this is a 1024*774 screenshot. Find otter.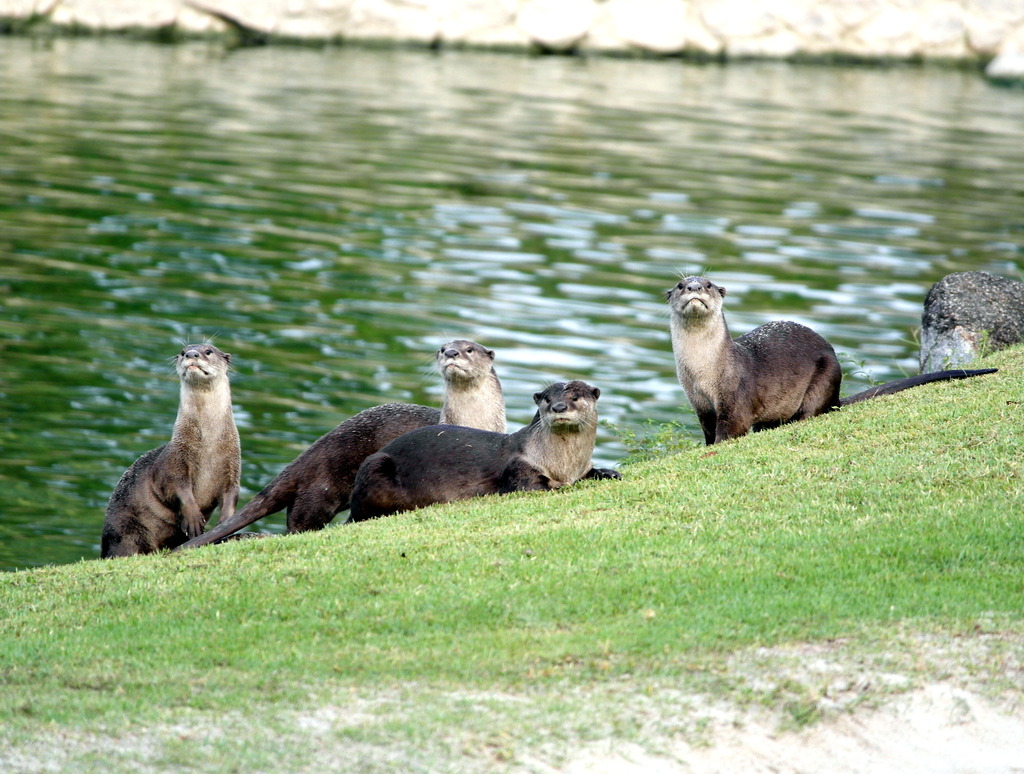
Bounding box: [left=98, top=339, right=237, bottom=559].
